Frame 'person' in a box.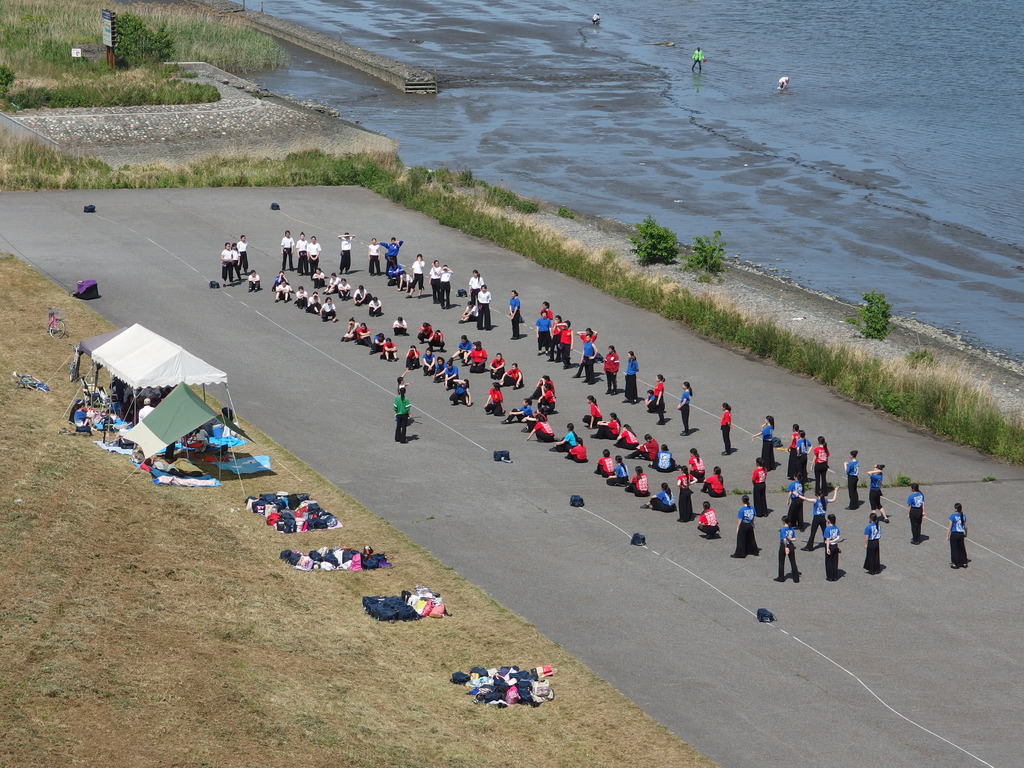
<region>636, 436, 653, 456</region>.
